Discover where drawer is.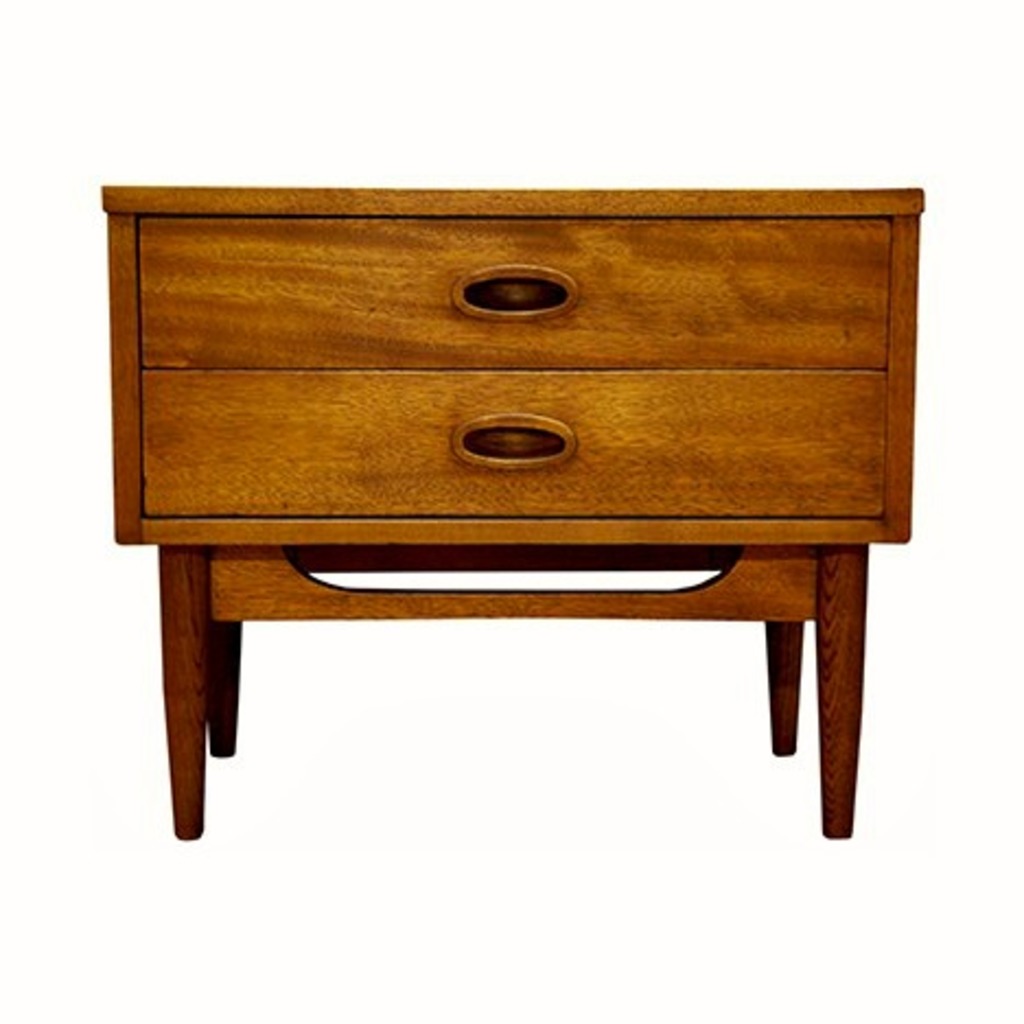
Discovered at 138 363 884 519.
